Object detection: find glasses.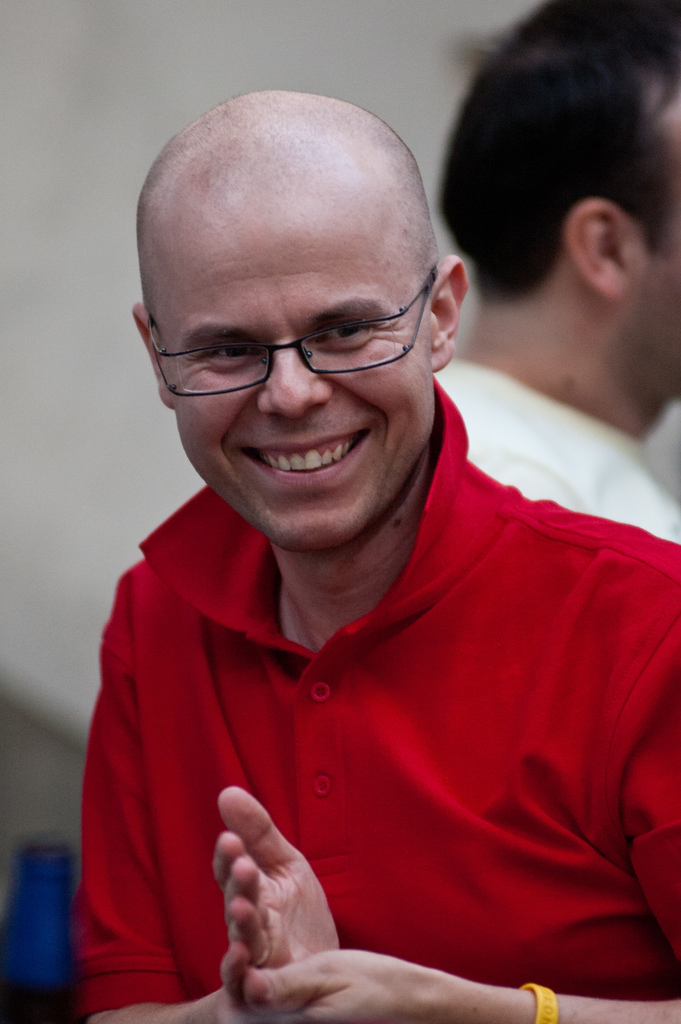
crop(158, 291, 448, 385).
